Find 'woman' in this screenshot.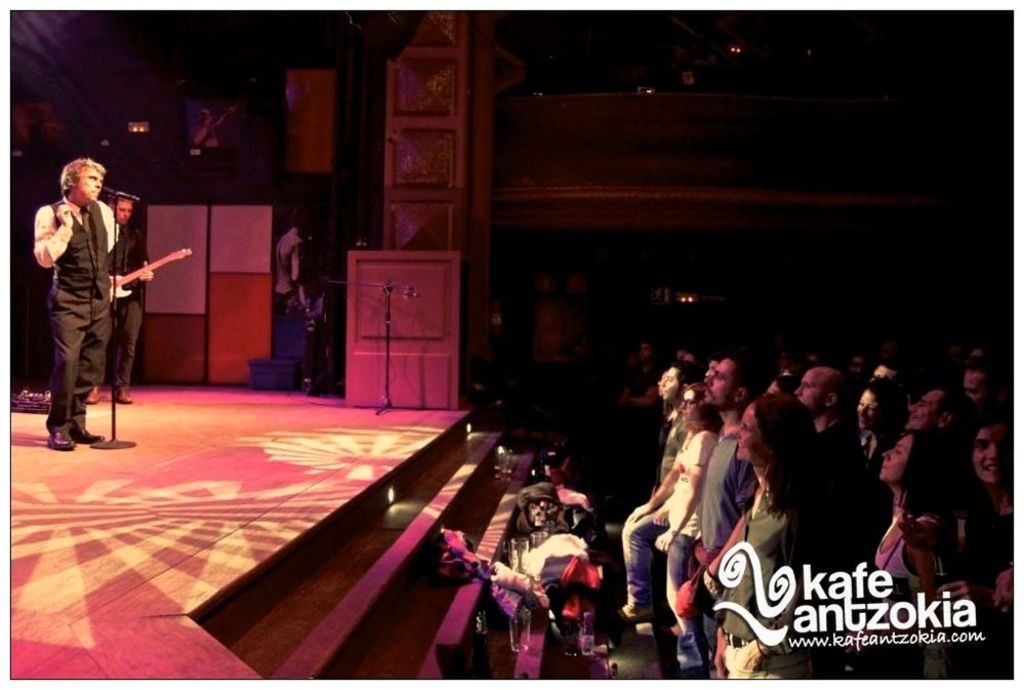
The bounding box for 'woman' is box=[869, 431, 957, 688].
